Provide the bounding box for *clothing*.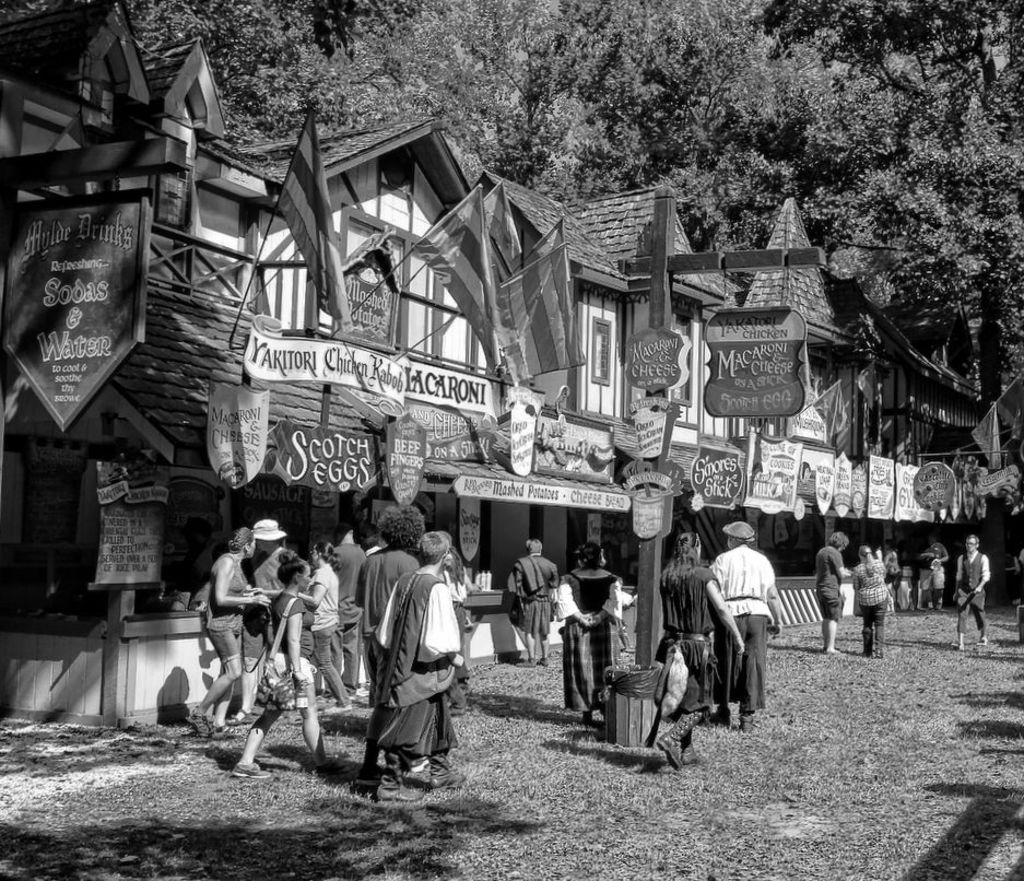
507/552/555/639.
